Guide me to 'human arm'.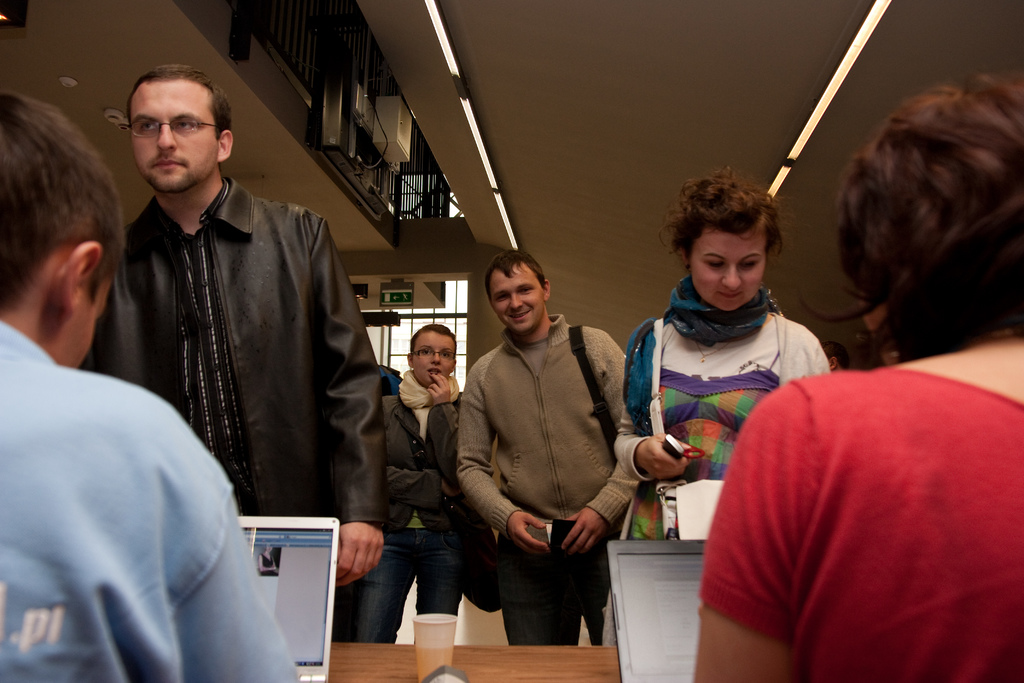
Guidance: left=177, top=417, right=302, bottom=682.
